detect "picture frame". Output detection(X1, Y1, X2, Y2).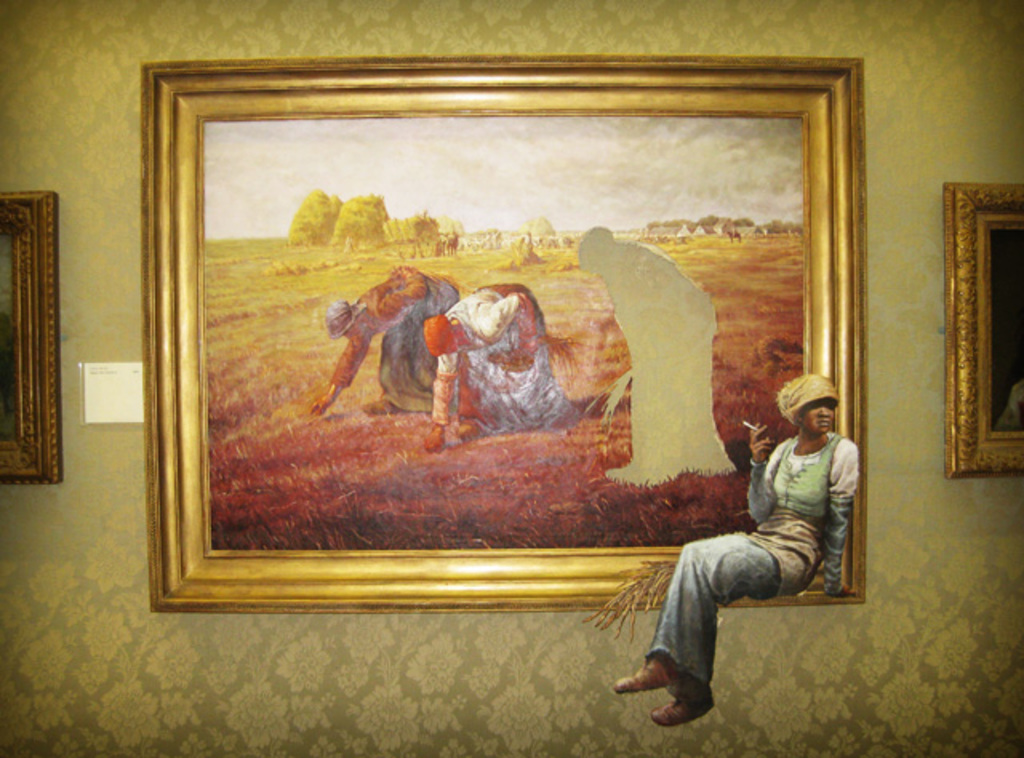
detection(138, 50, 866, 612).
